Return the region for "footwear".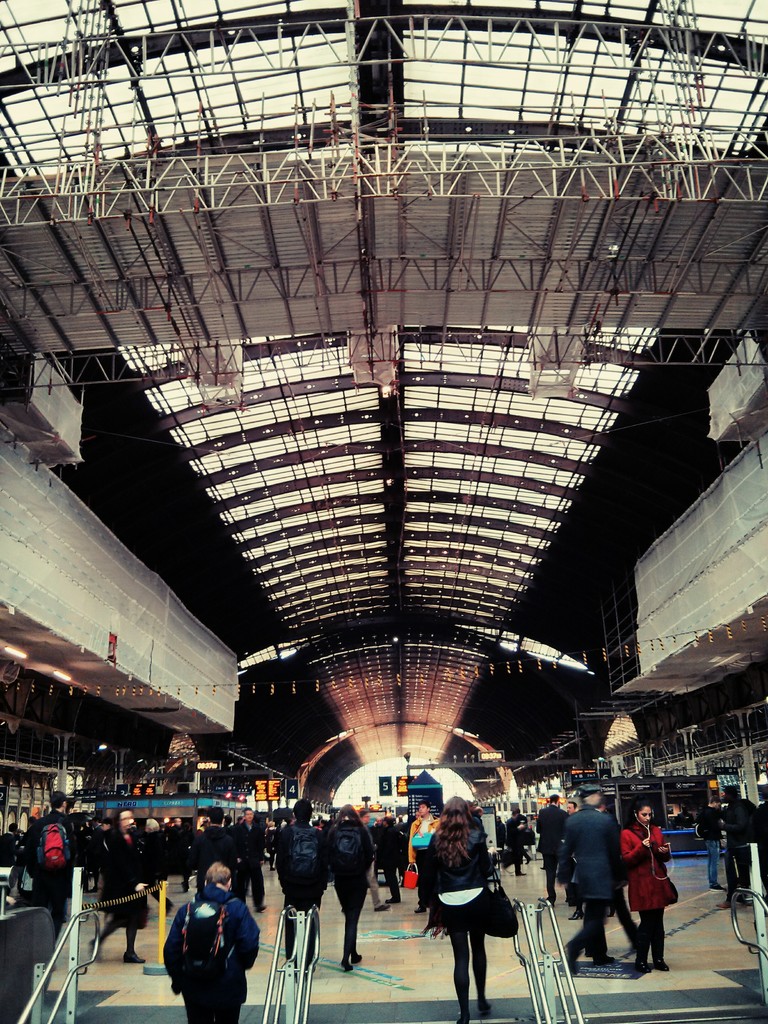
l=570, t=909, r=584, b=921.
